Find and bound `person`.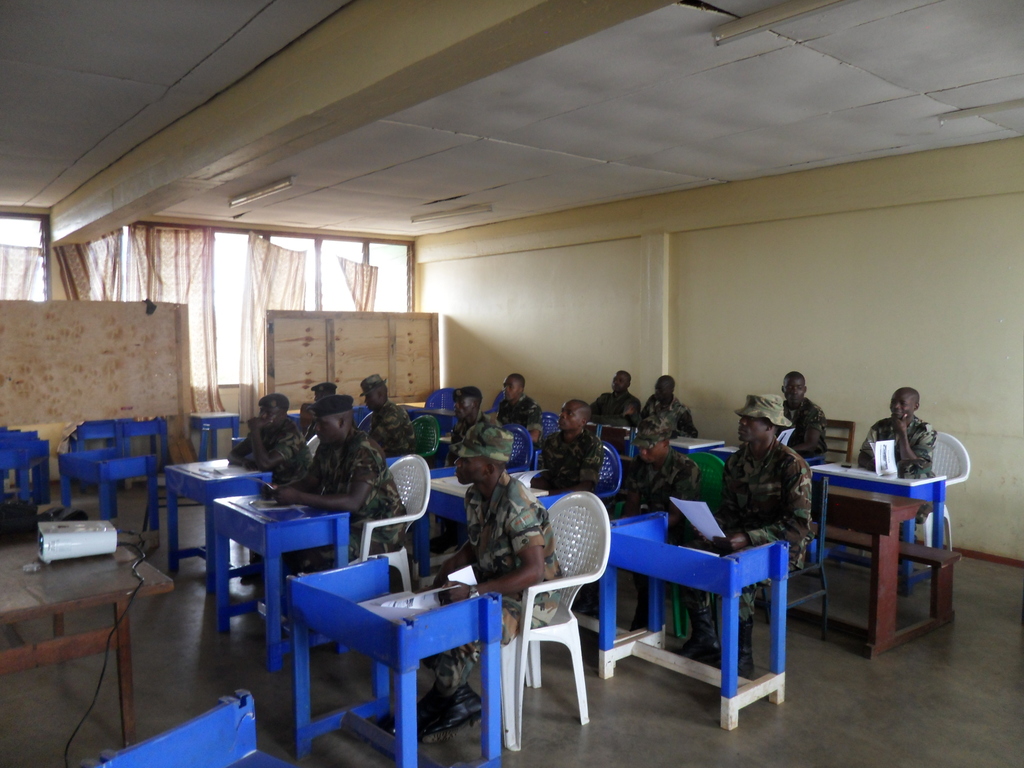
Bound: x1=630 y1=375 x2=706 y2=467.
